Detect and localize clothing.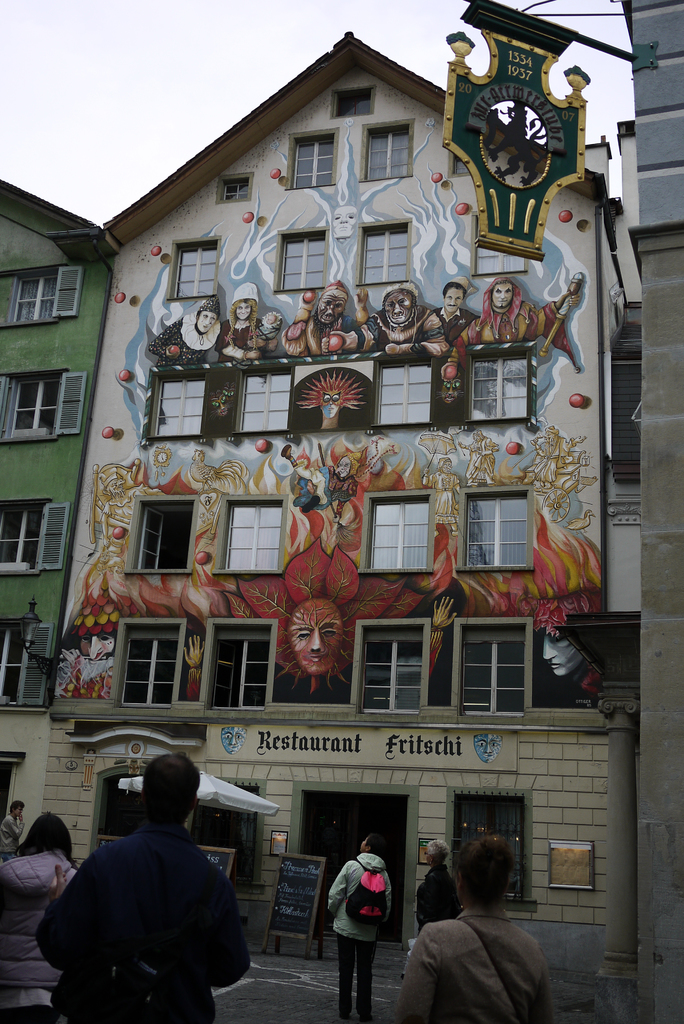
Localized at region(282, 316, 357, 355).
